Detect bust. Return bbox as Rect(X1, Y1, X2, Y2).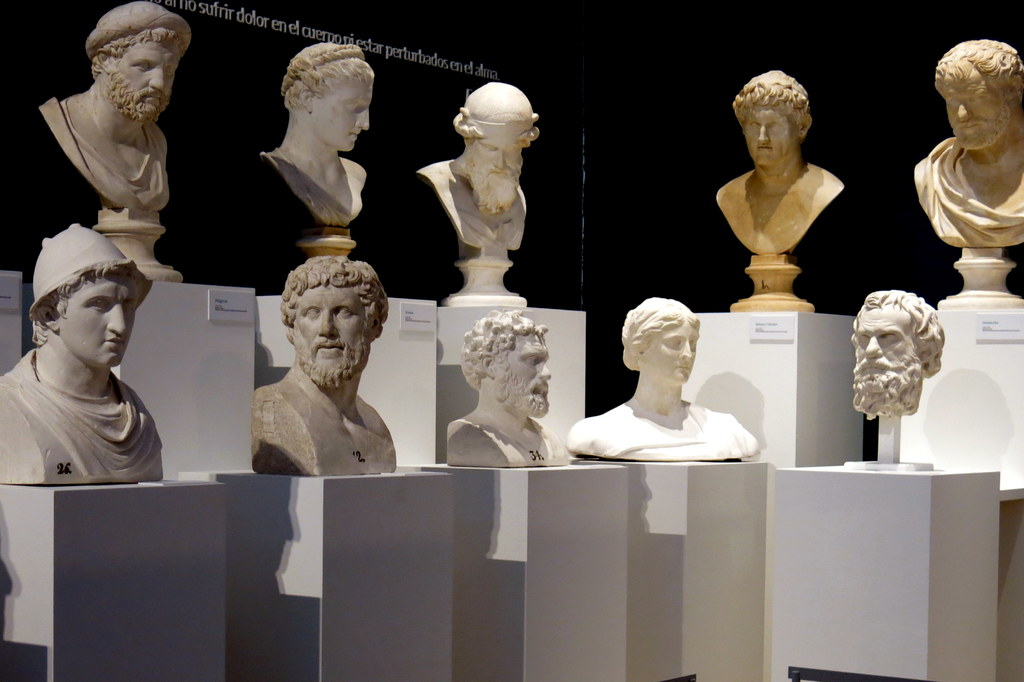
Rect(261, 42, 382, 228).
